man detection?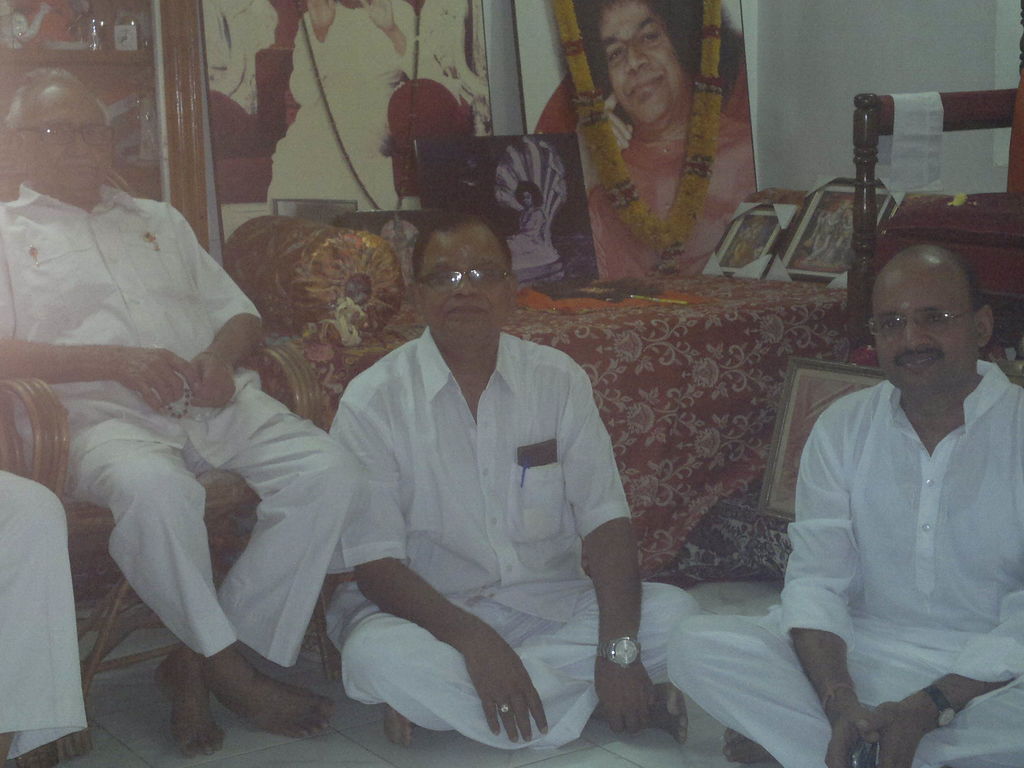
{"x1": 0, "y1": 66, "x2": 356, "y2": 759}
